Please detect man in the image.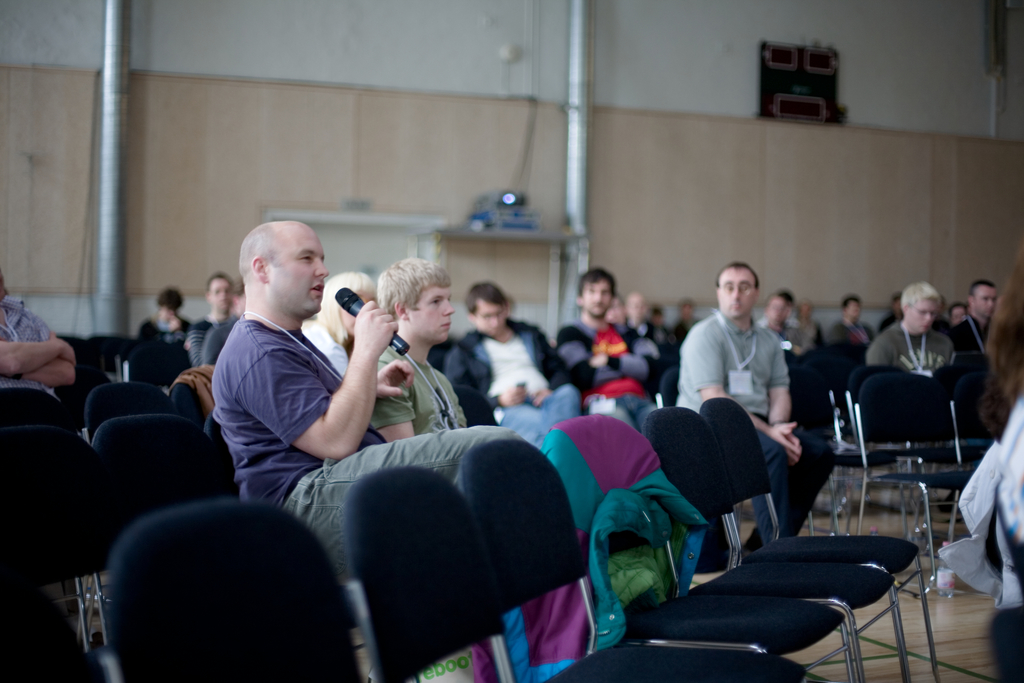
crop(184, 276, 236, 368).
